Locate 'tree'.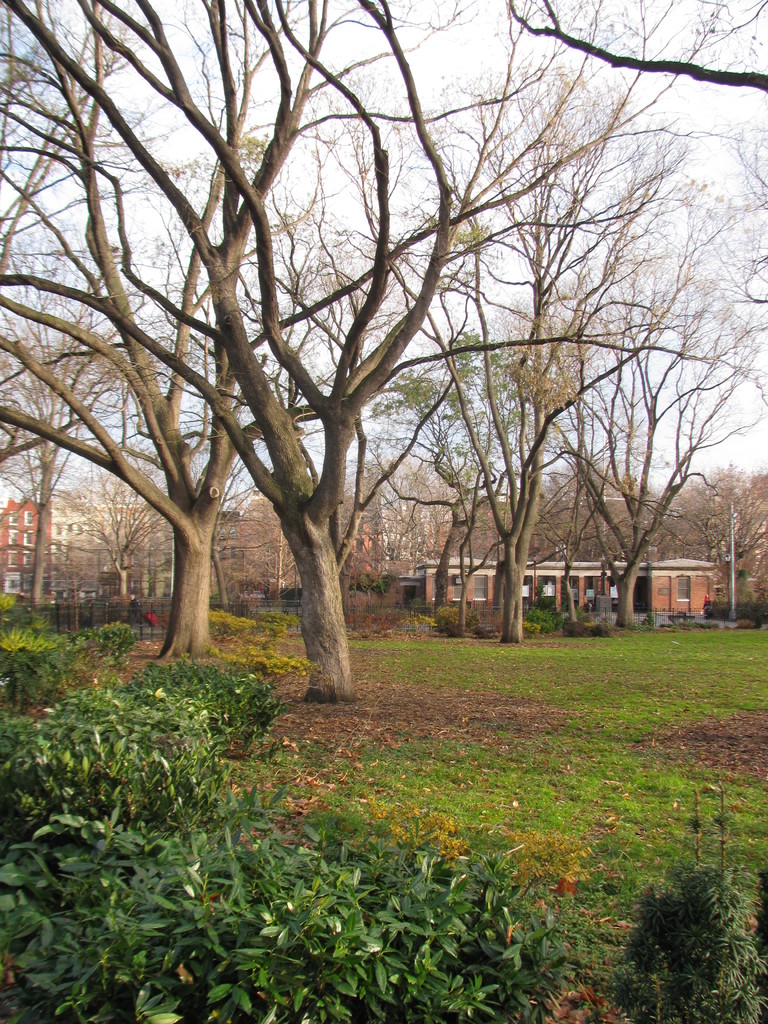
Bounding box: pyautogui.locateOnScreen(502, 1, 767, 92).
